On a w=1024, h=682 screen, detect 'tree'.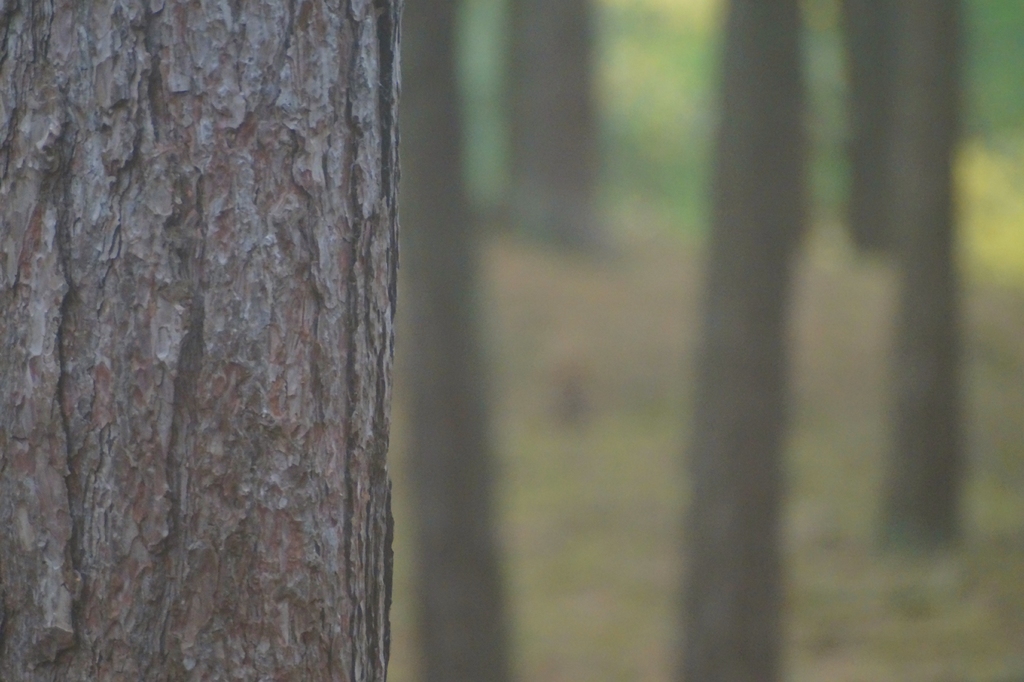
509/0/598/218.
